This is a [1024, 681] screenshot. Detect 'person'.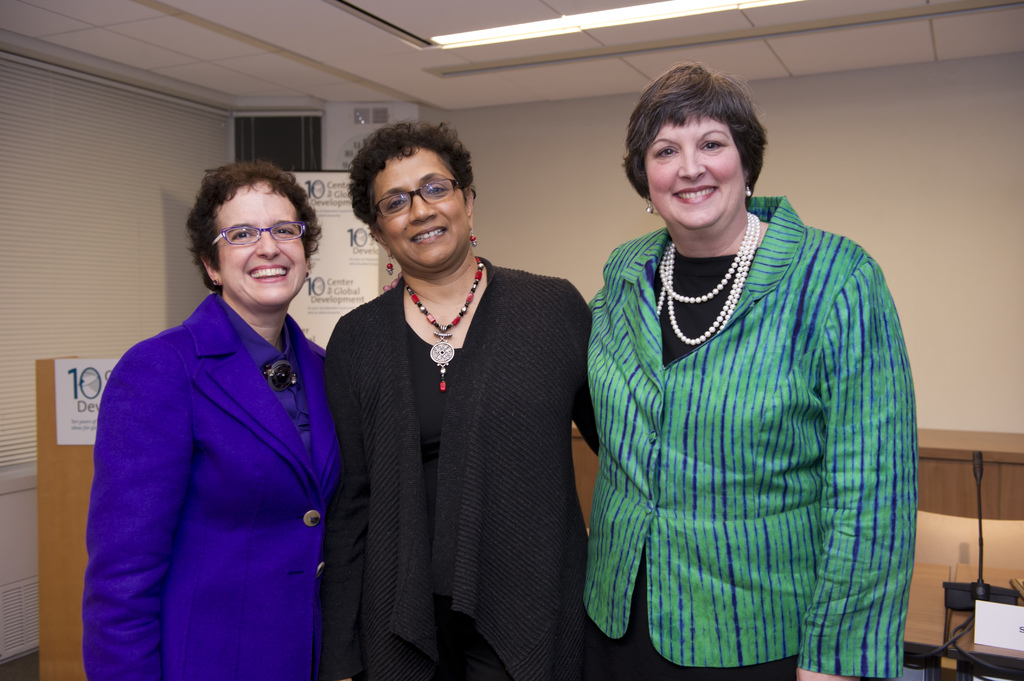
x1=325, y1=119, x2=600, y2=680.
